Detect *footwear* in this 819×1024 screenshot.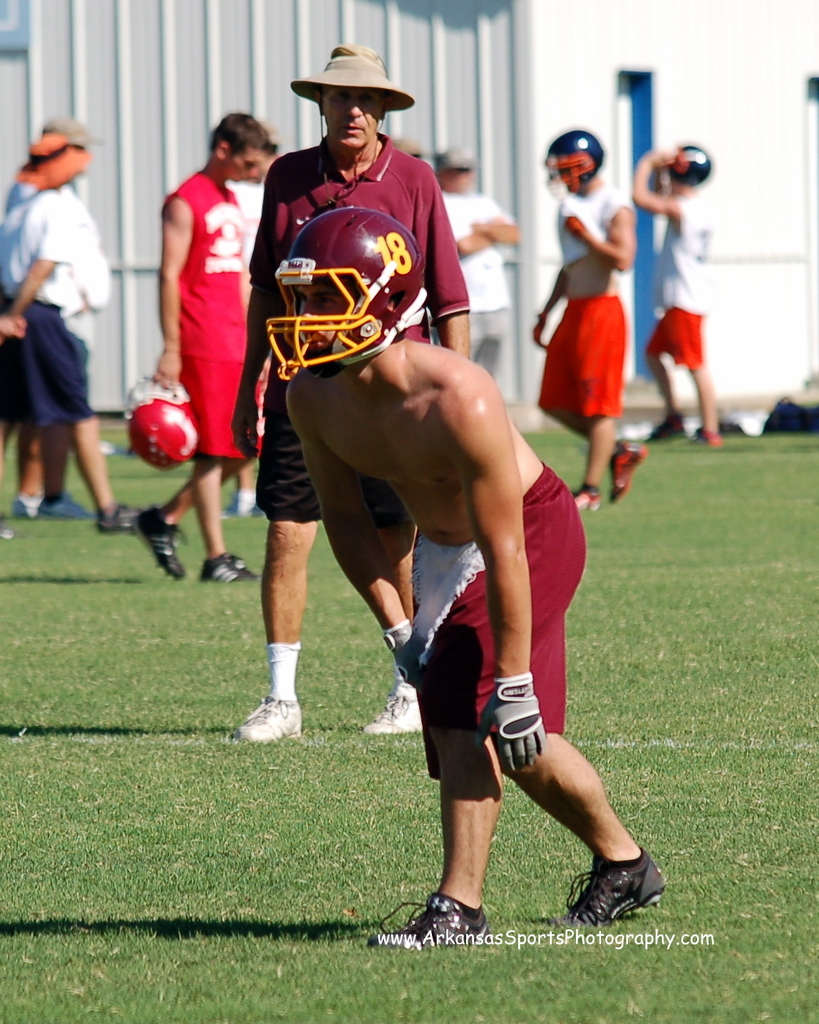
Detection: crop(361, 676, 423, 736).
